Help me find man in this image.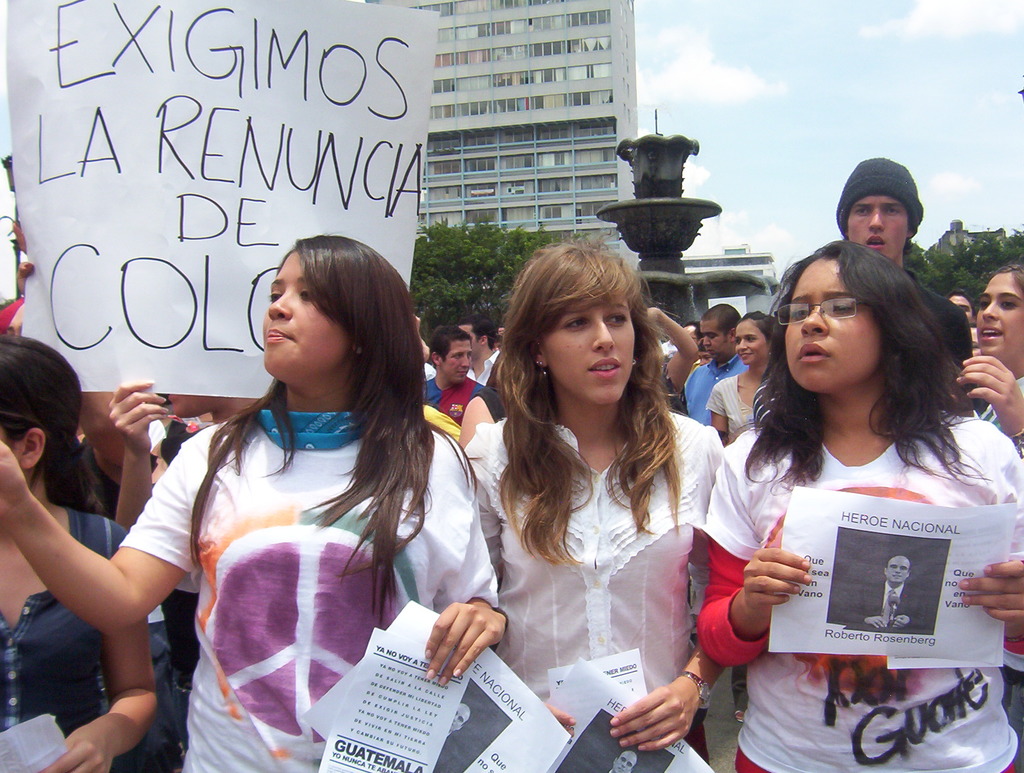
Found it: 685,305,744,423.
